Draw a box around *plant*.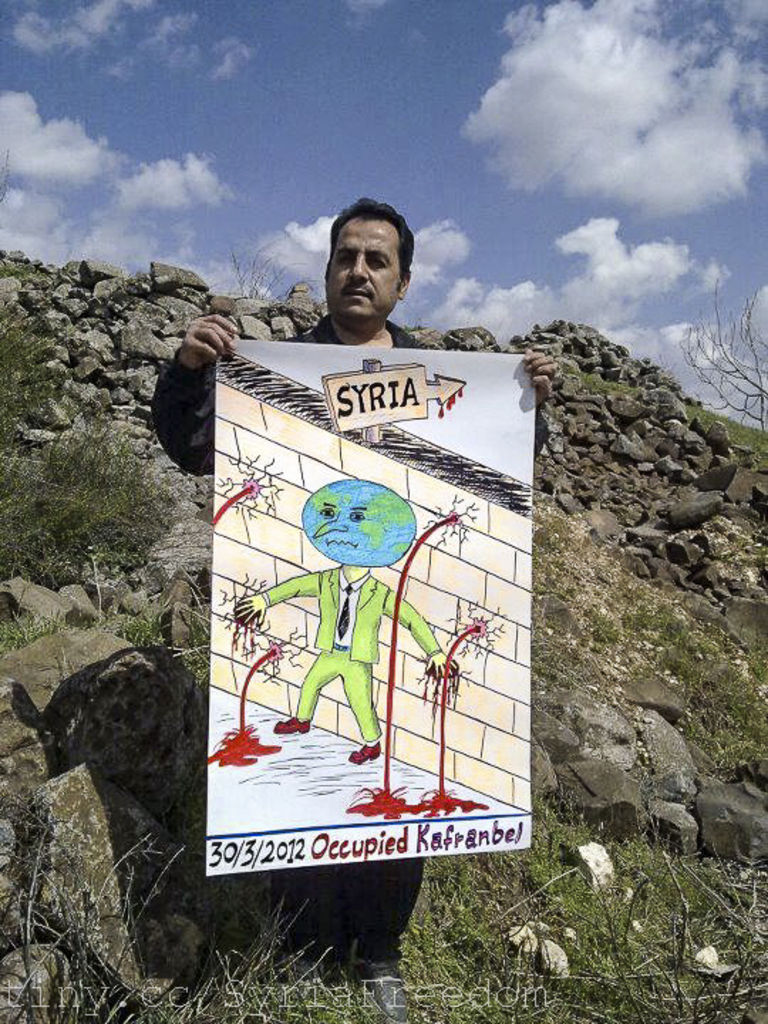
bbox(206, 236, 311, 299).
